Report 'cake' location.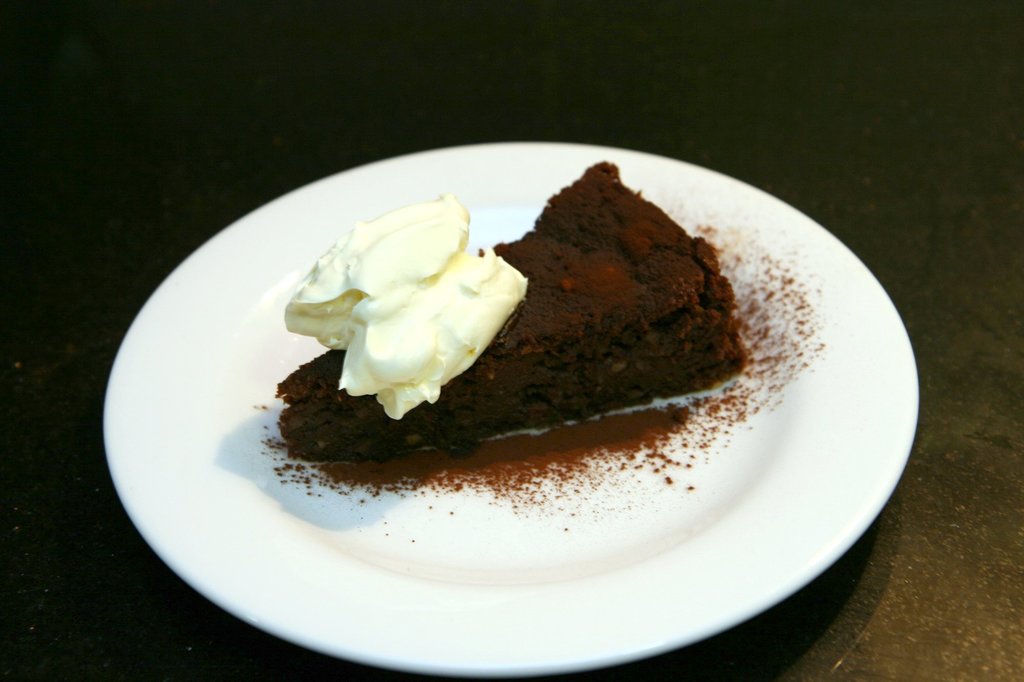
Report: rect(274, 155, 754, 464).
